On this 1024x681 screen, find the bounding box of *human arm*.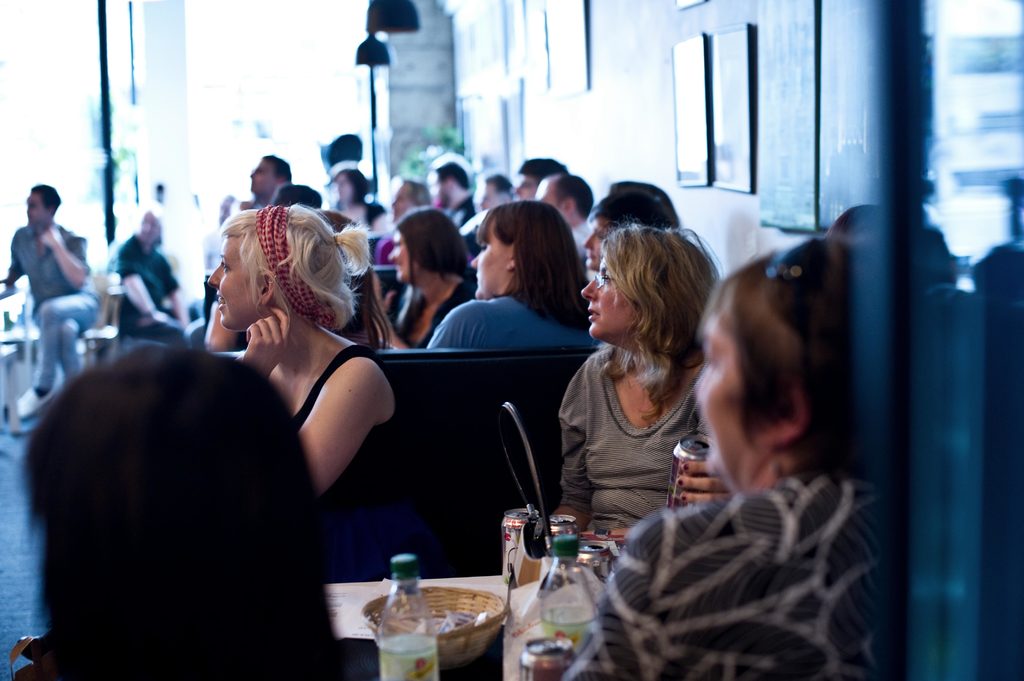
Bounding box: x1=116, y1=241, x2=173, y2=328.
